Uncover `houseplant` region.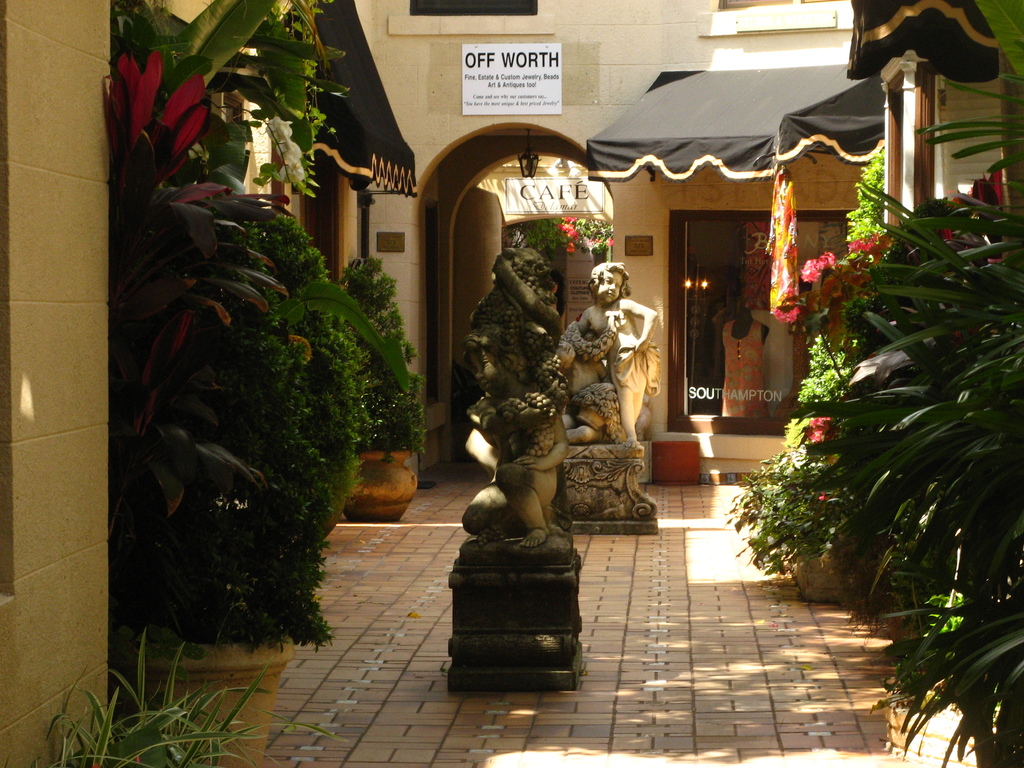
Uncovered: x1=72 y1=193 x2=365 y2=767.
